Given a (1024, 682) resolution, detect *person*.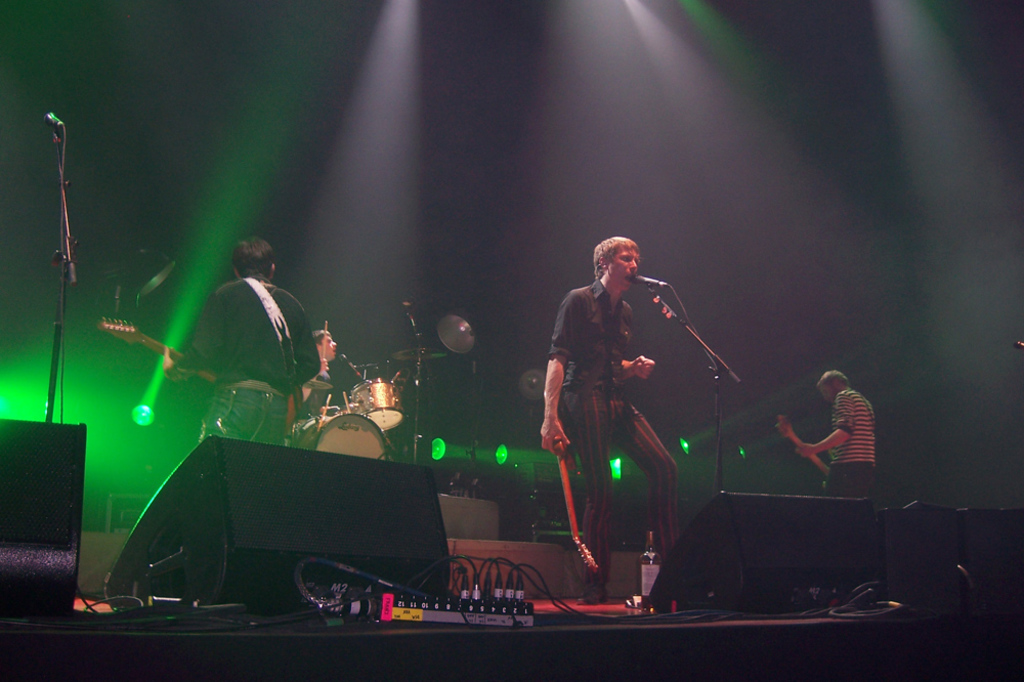
(783, 371, 885, 517).
